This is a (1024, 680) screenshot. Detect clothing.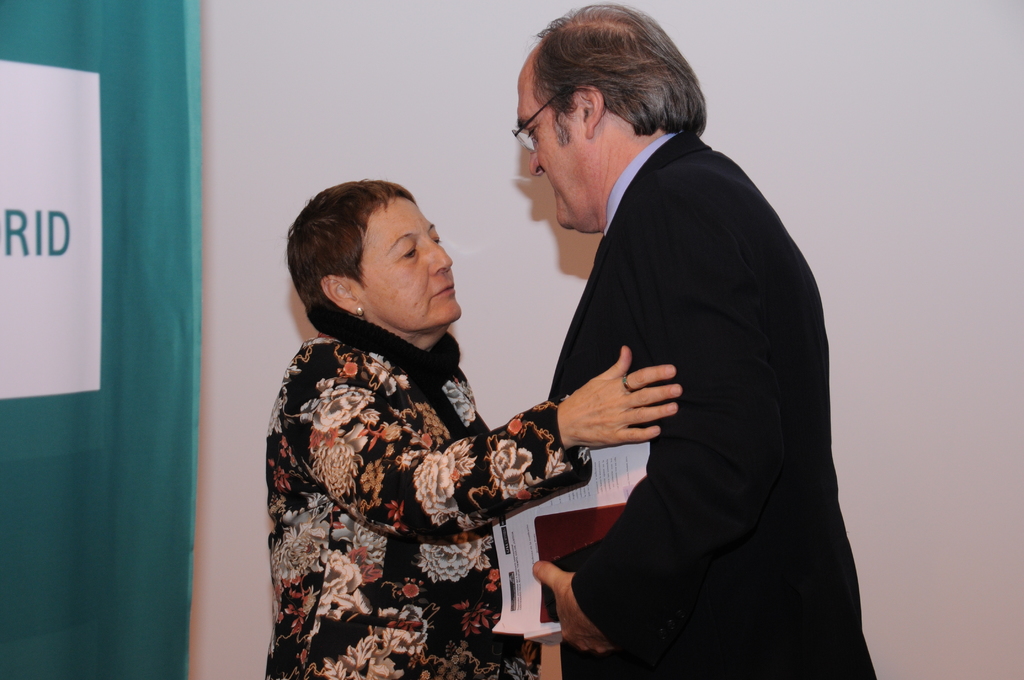
select_region(266, 304, 592, 679).
